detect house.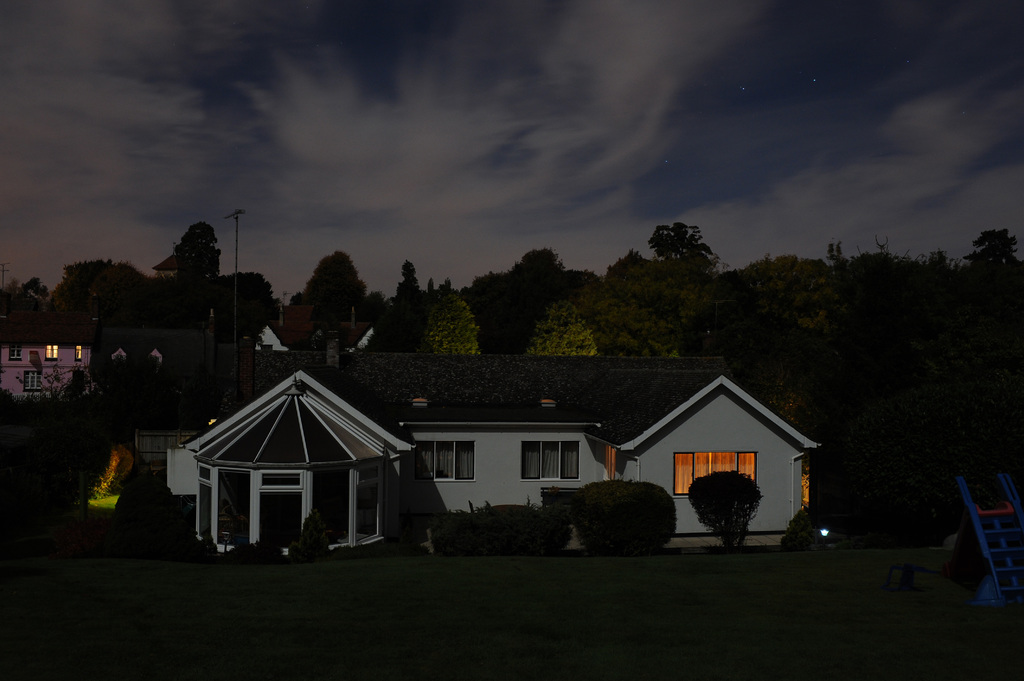
Detected at locate(8, 326, 94, 403).
